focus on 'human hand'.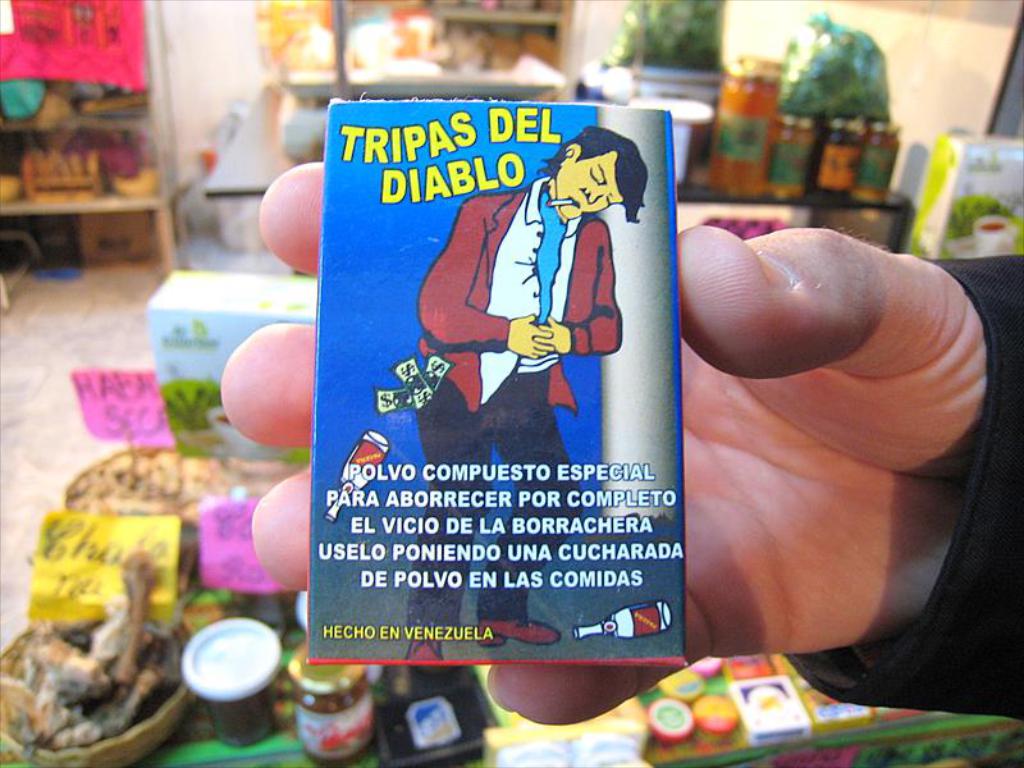
Focused at (x1=221, y1=159, x2=991, y2=721).
